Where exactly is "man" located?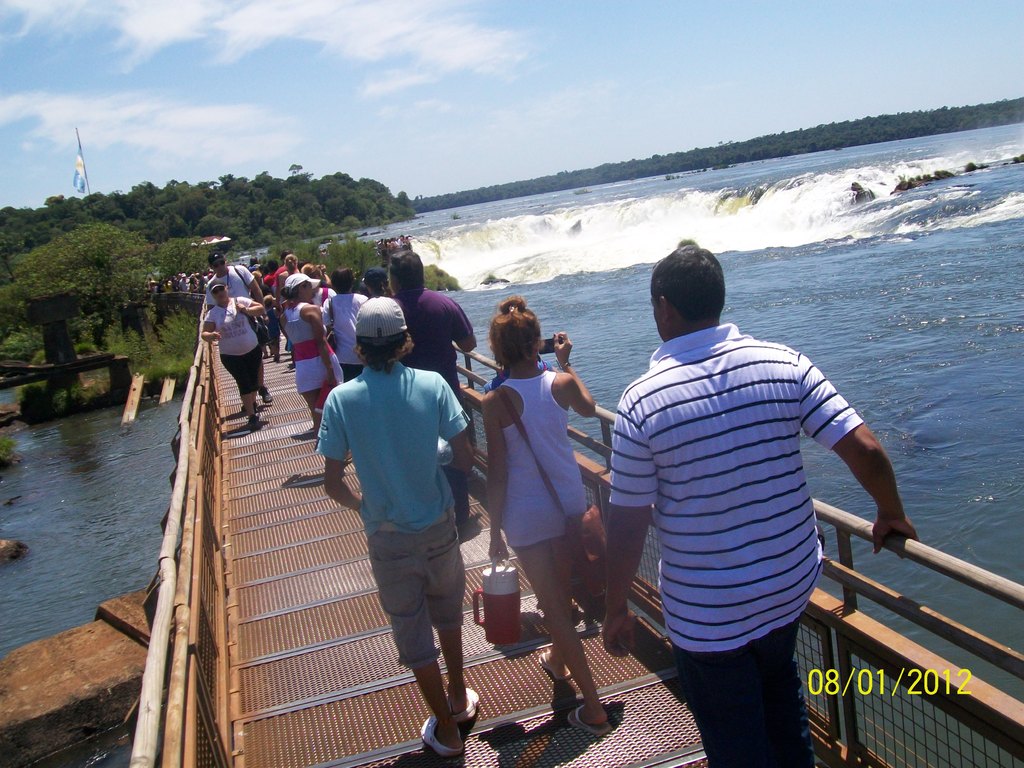
Its bounding box is 316:296:480:761.
